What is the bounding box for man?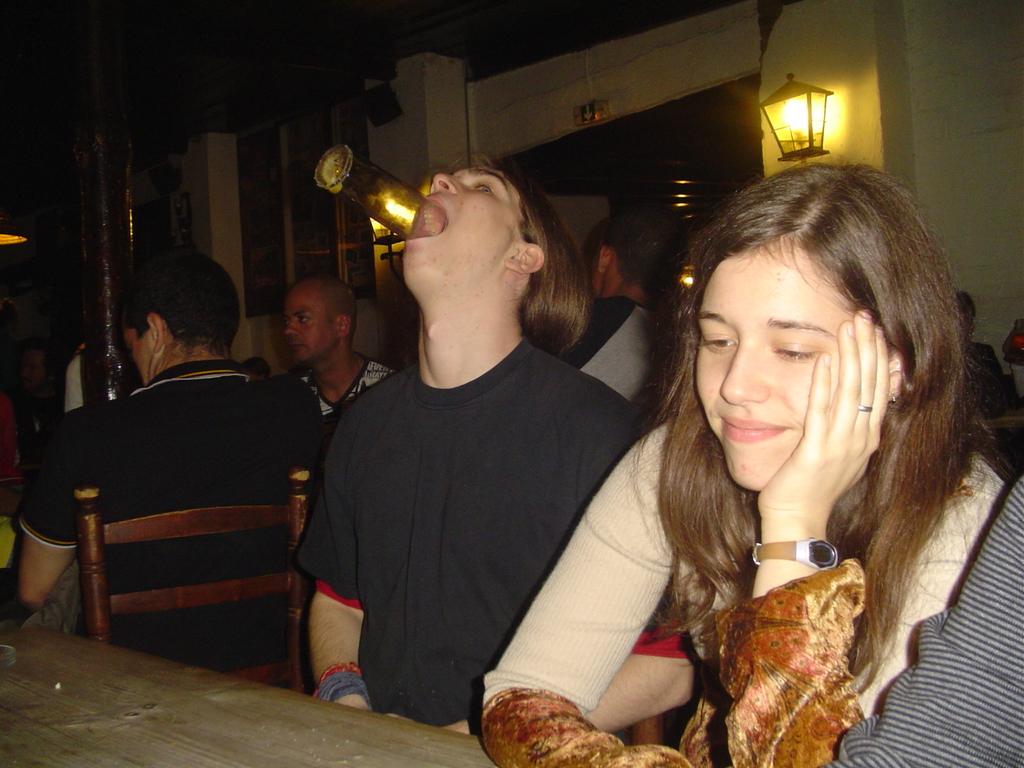
x1=294, y1=162, x2=642, y2=725.
